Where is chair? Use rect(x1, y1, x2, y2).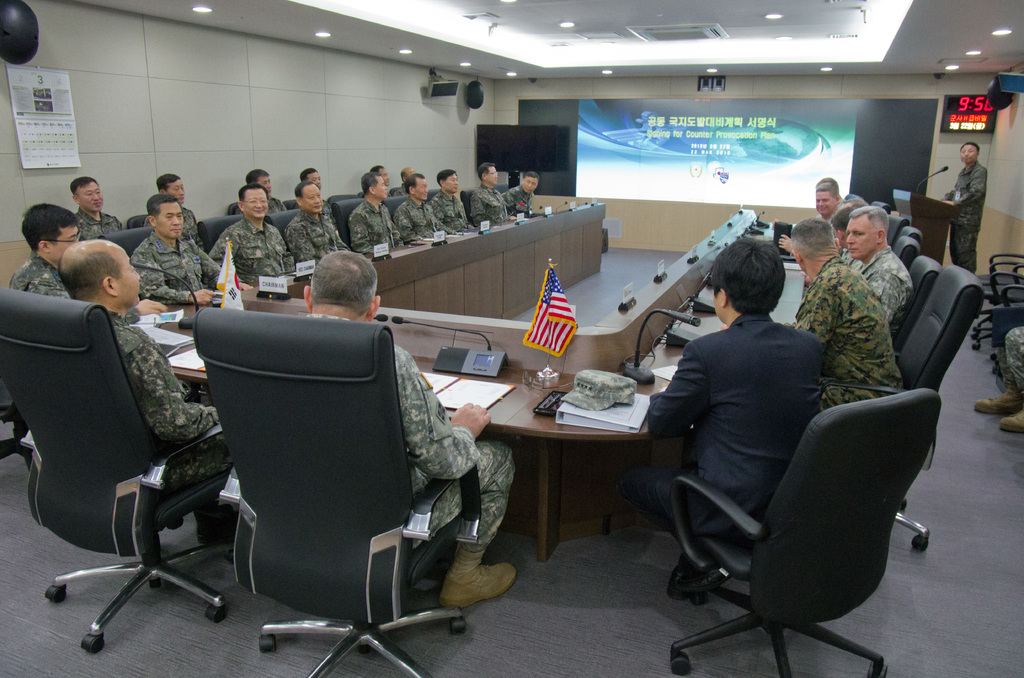
rect(646, 387, 939, 672).
